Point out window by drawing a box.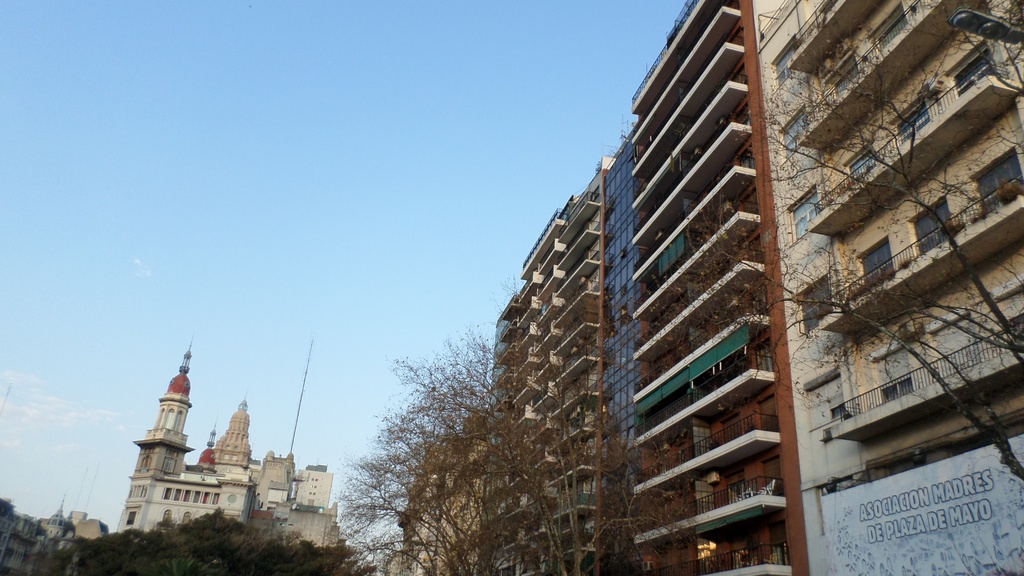
select_region(785, 182, 821, 250).
